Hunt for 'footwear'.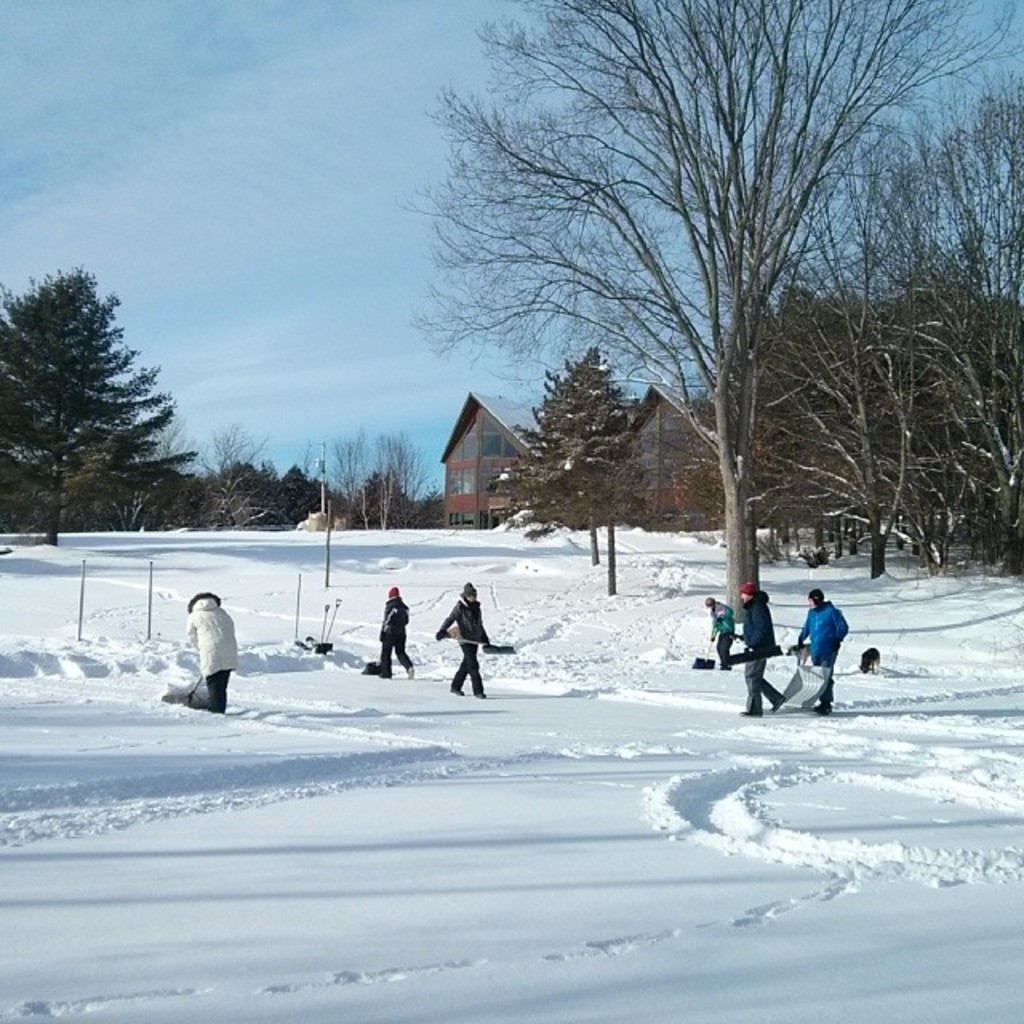
Hunted down at <region>406, 666, 419, 677</region>.
